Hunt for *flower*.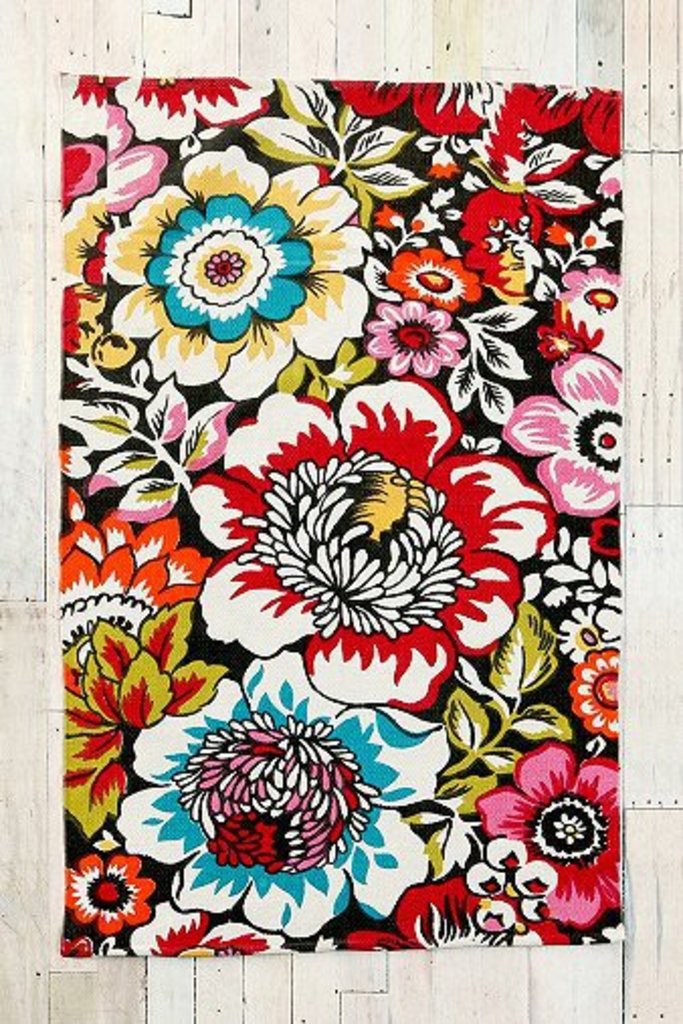
Hunted down at {"x1": 552, "y1": 261, "x2": 618, "y2": 353}.
